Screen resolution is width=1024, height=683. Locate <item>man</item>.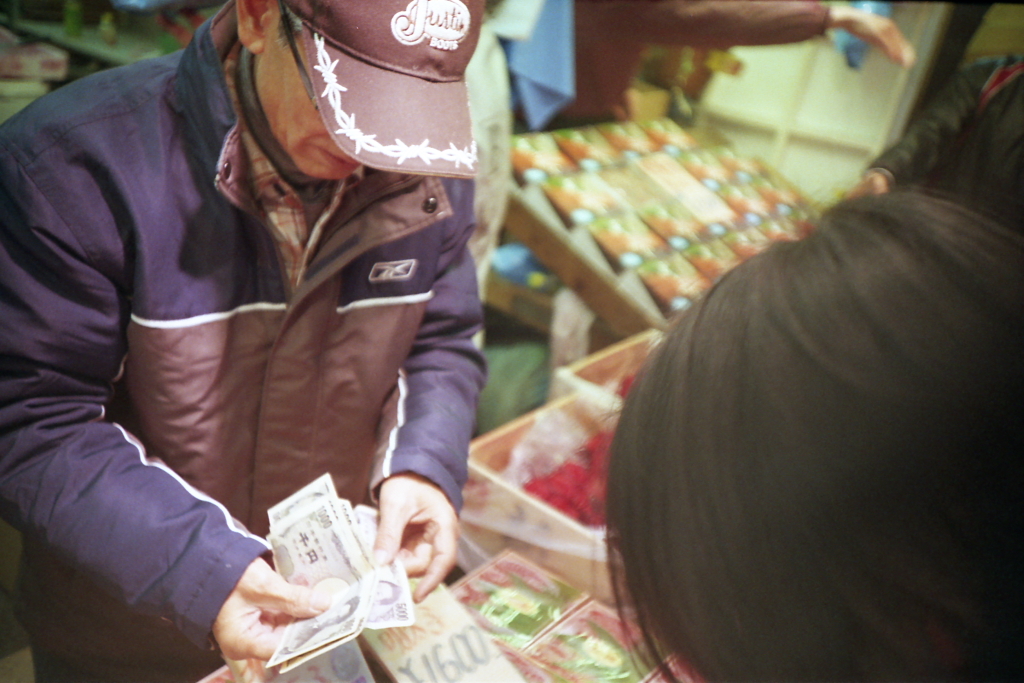
box(0, 0, 517, 682).
